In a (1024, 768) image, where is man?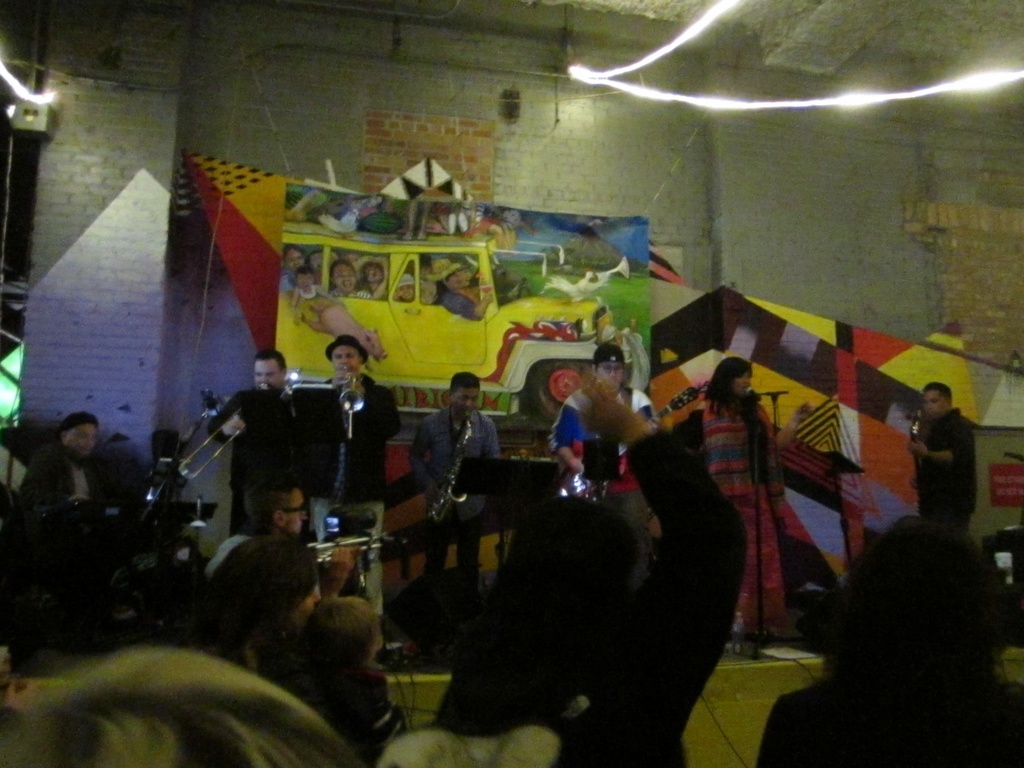
9,408,121,592.
